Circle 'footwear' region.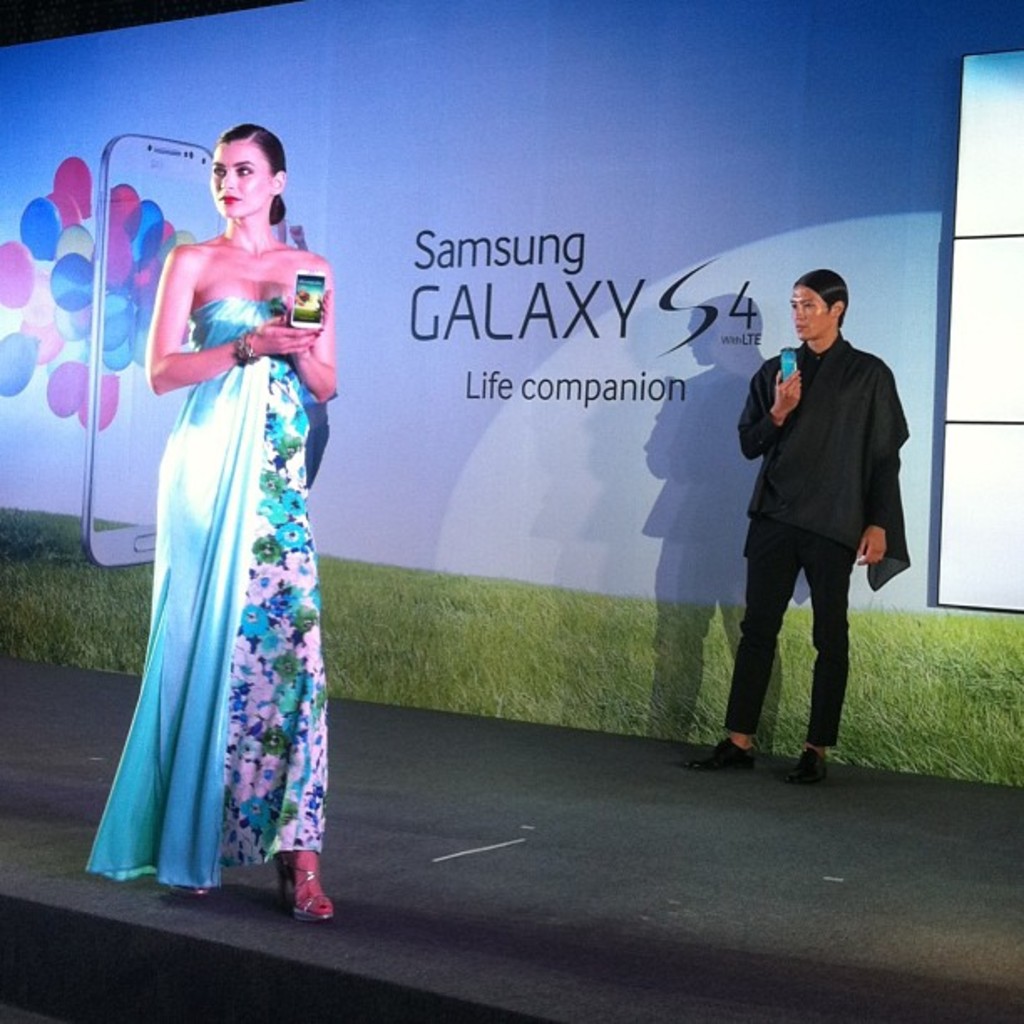
Region: <region>279, 848, 338, 920</region>.
